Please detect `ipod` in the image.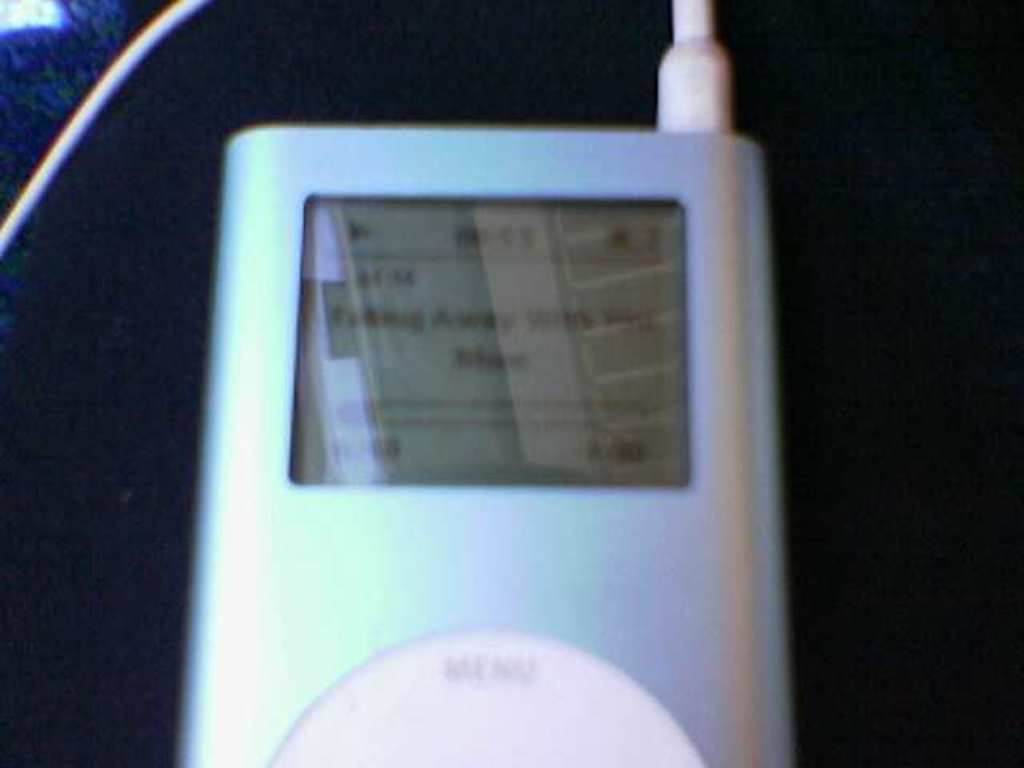
bbox=[171, 123, 798, 766].
